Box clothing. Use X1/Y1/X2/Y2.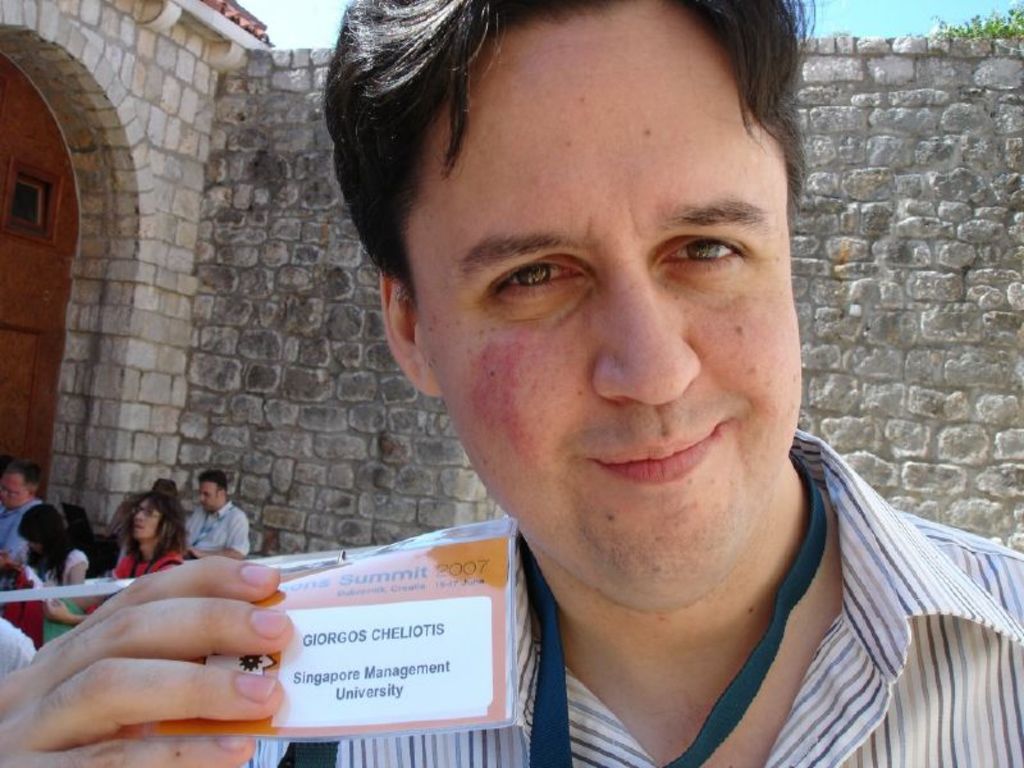
163/498/247/584.
